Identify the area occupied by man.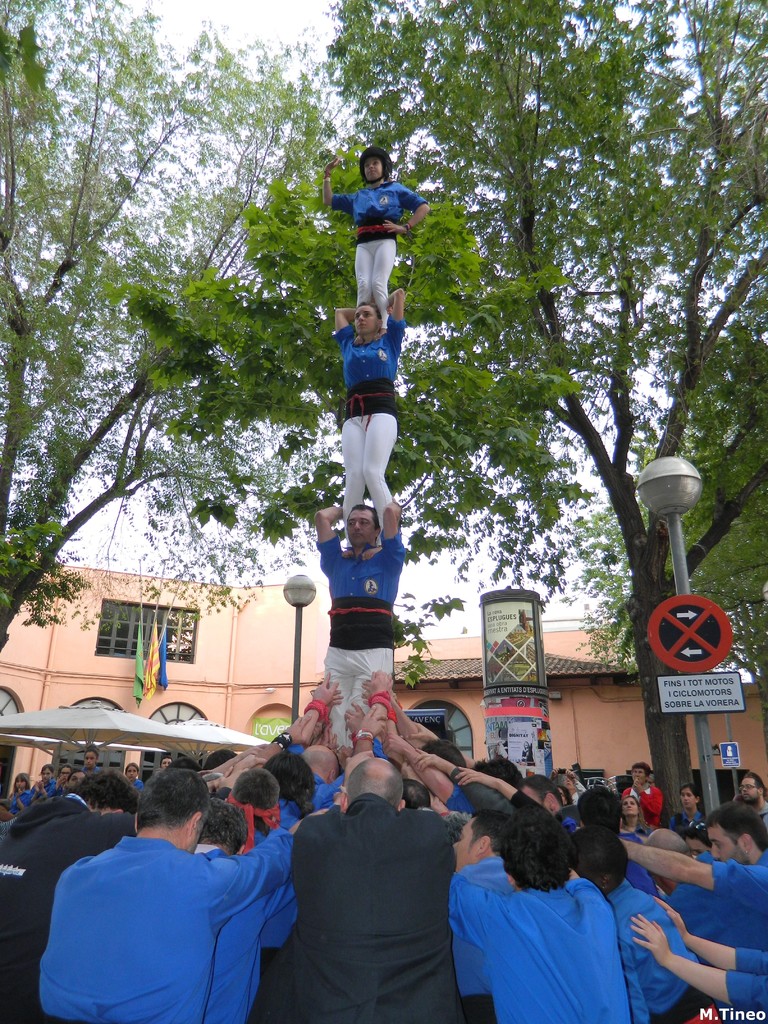
Area: [left=517, top=767, right=578, bottom=829].
